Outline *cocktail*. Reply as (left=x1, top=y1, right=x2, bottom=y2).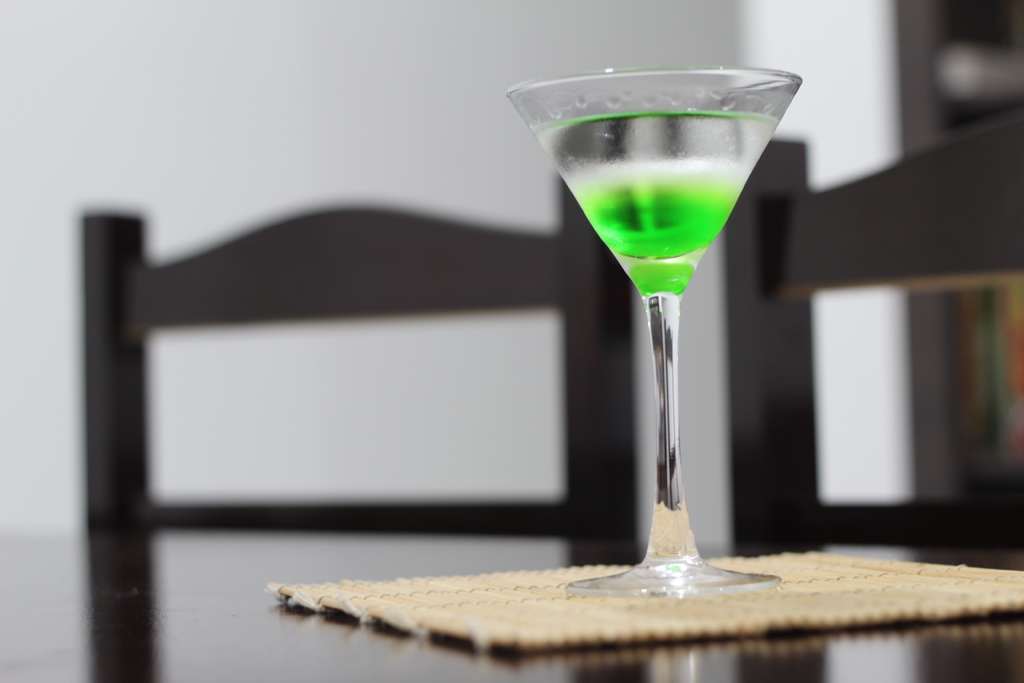
(left=551, top=92, right=791, bottom=584).
